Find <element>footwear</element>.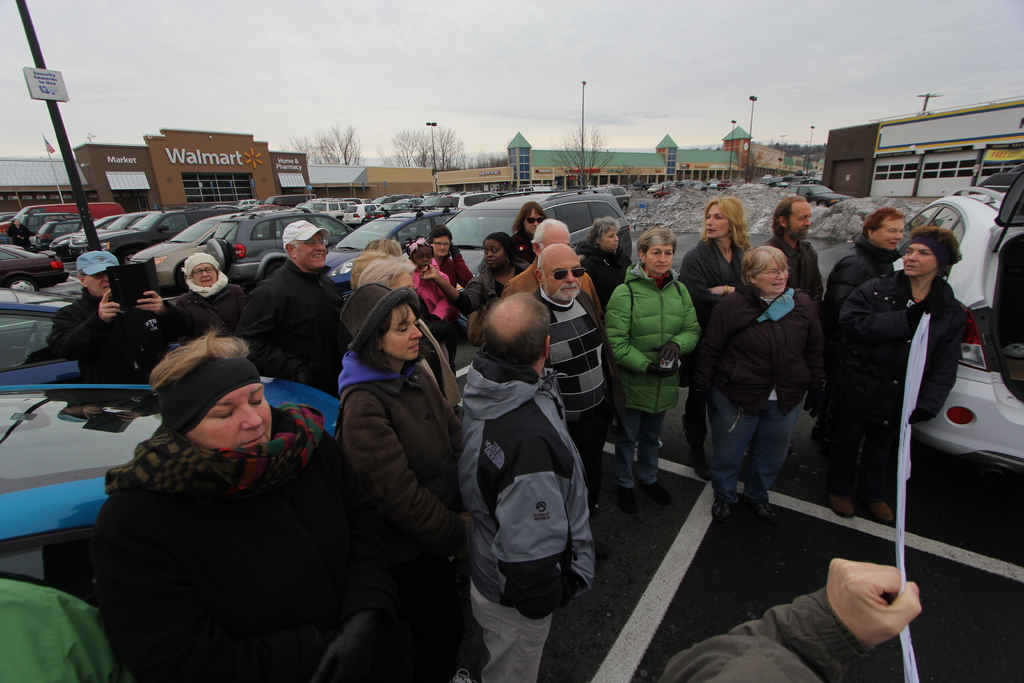
<box>450,670,475,682</box>.
